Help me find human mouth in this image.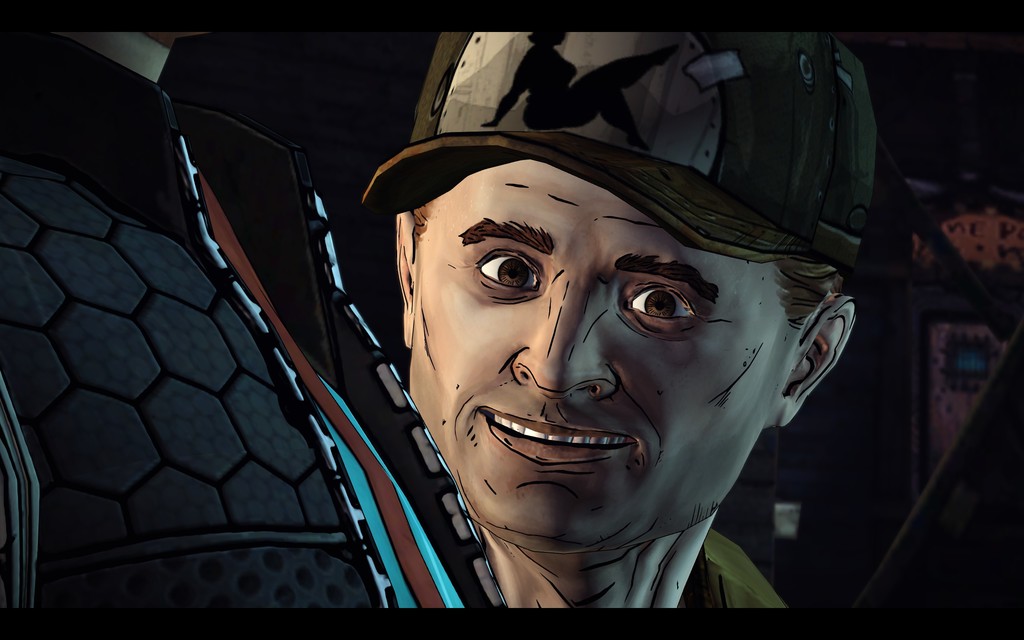
Found it: 477,405,639,462.
